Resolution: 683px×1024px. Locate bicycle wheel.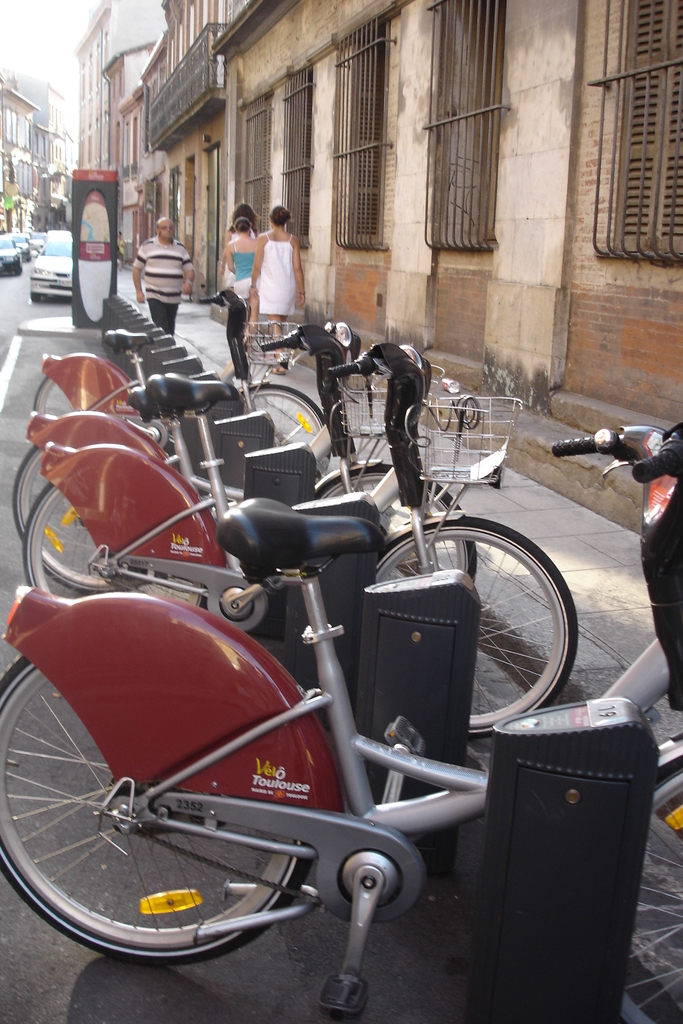
239/384/339/487.
